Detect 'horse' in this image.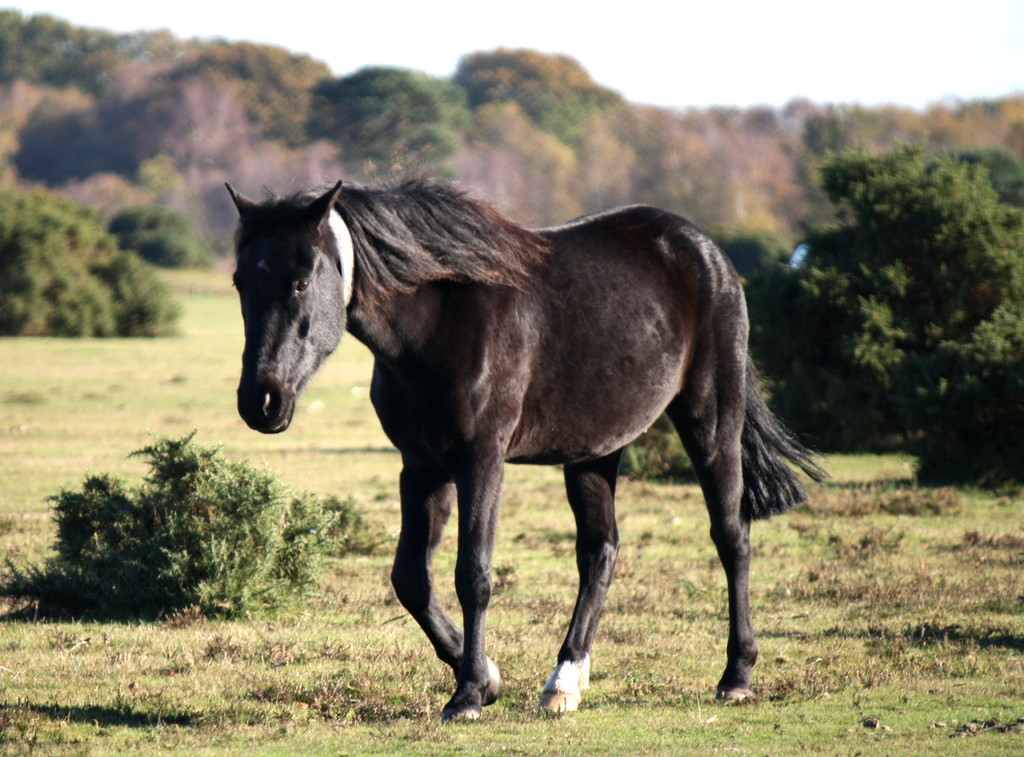
Detection: {"x1": 225, "y1": 177, "x2": 837, "y2": 719}.
